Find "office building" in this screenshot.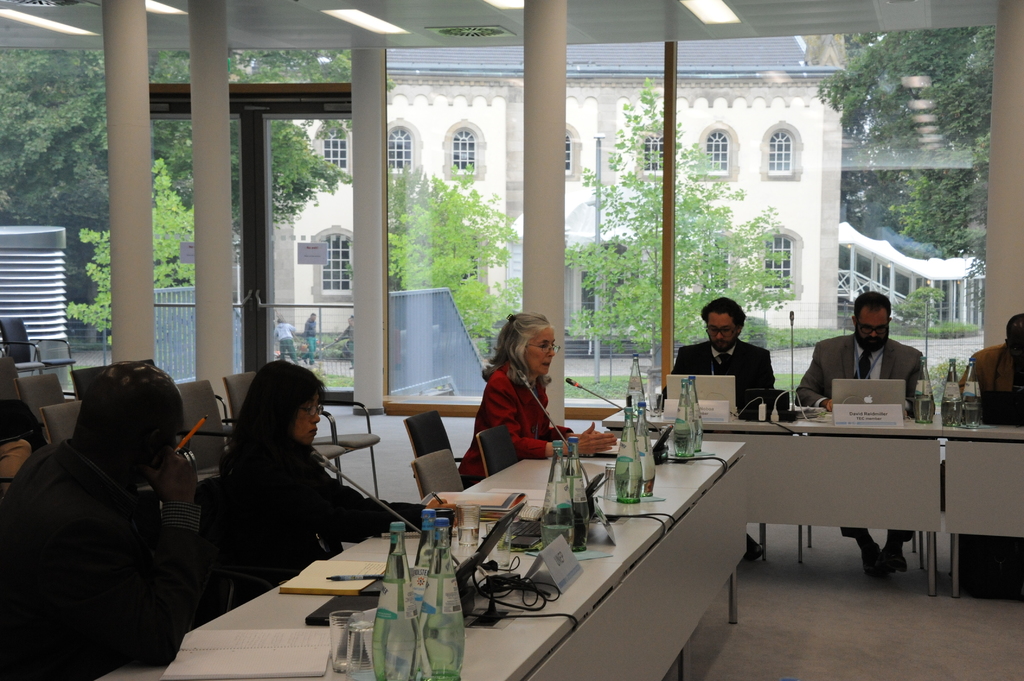
The bounding box for "office building" is select_region(21, 15, 960, 675).
